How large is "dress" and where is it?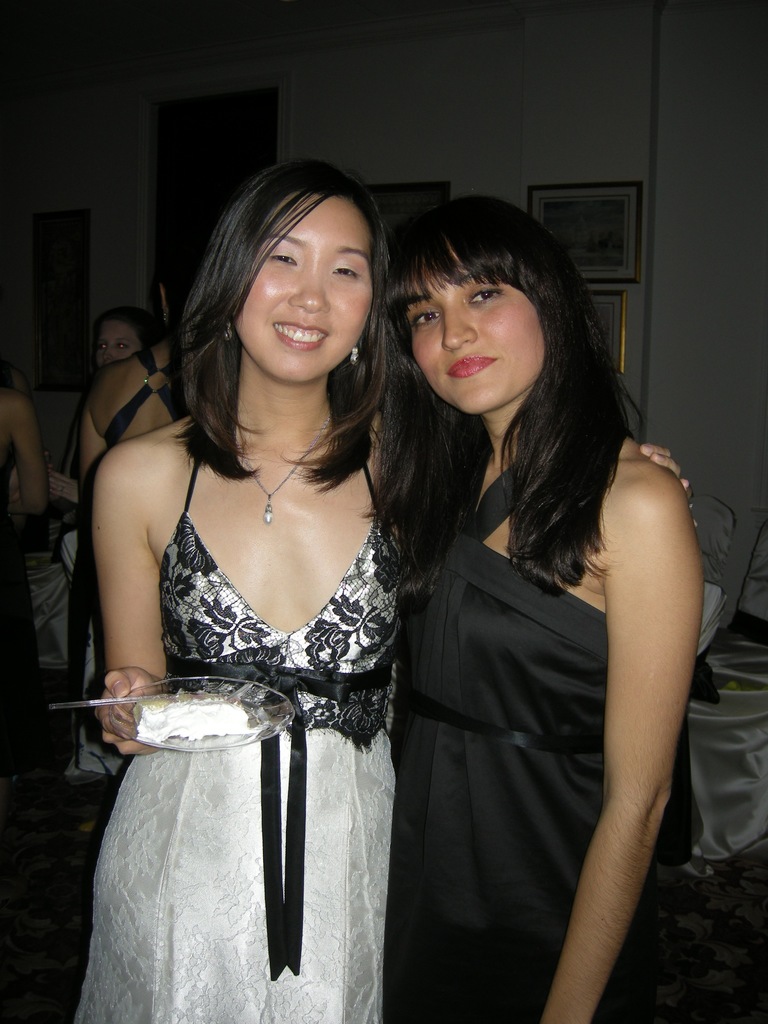
Bounding box: [left=70, top=408, right=438, bottom=1001].
